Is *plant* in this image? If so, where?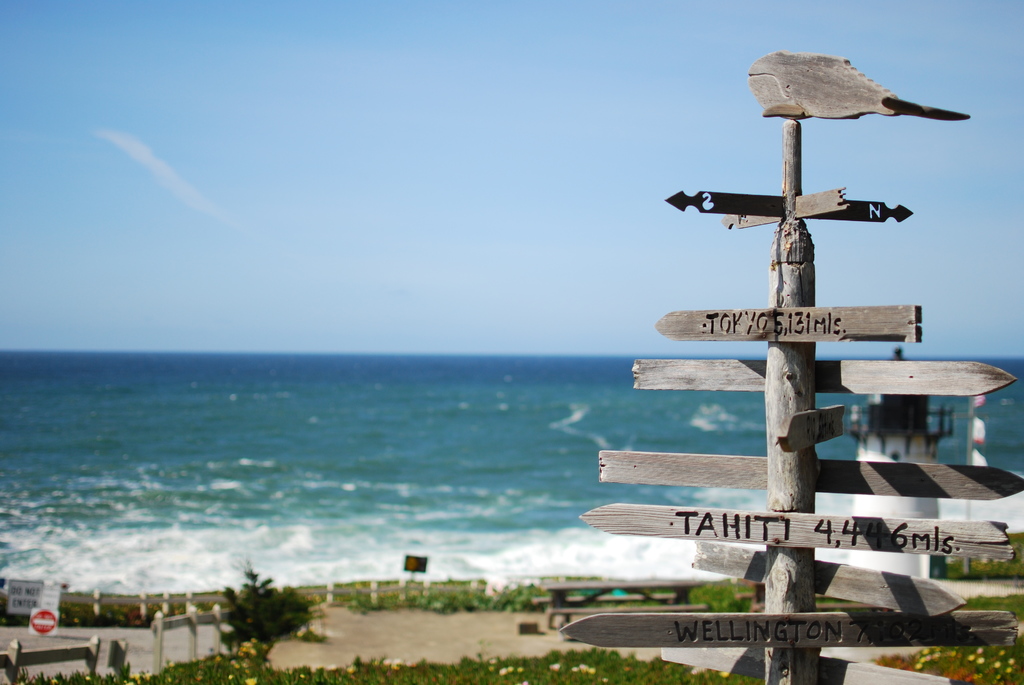
Yes, at pyautogui.locateOnScreen(206, 583, 315, 658).
